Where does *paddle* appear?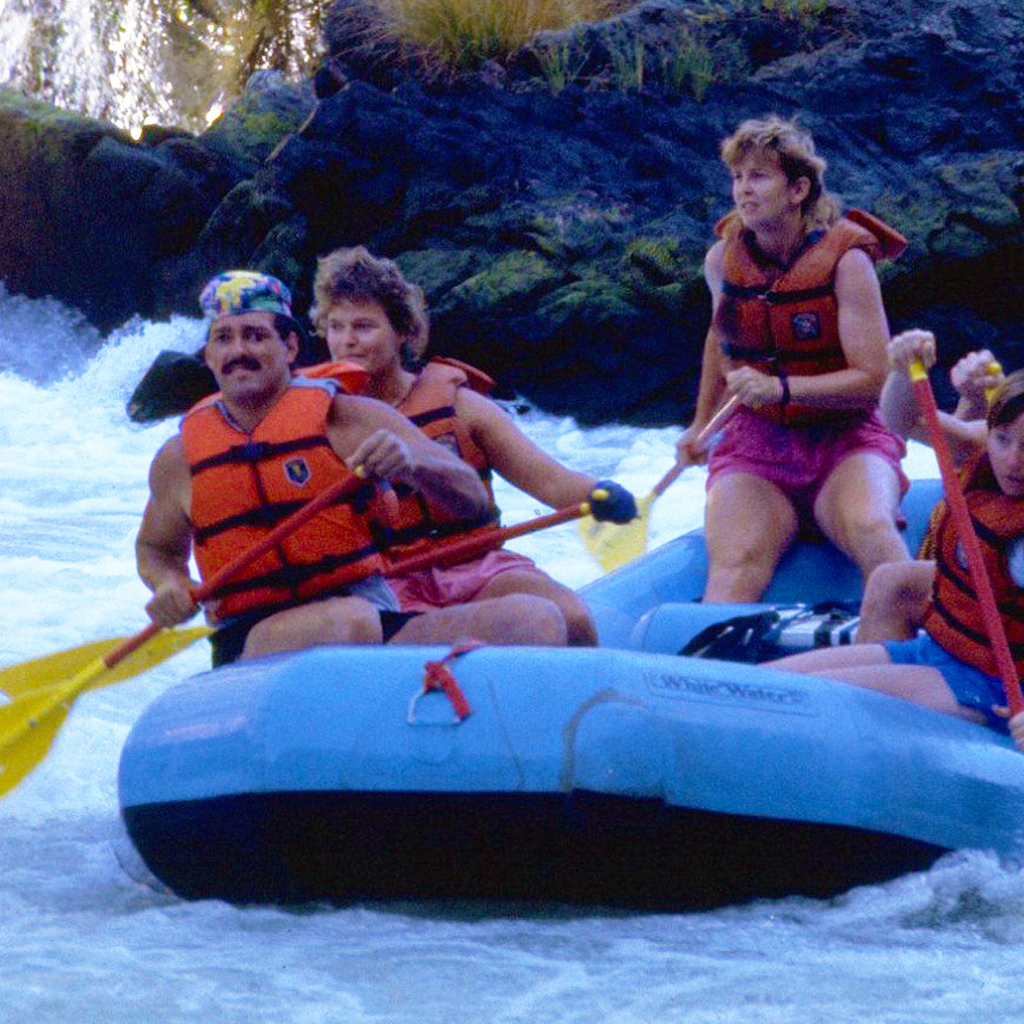
Appears at 1,469,374,812.
